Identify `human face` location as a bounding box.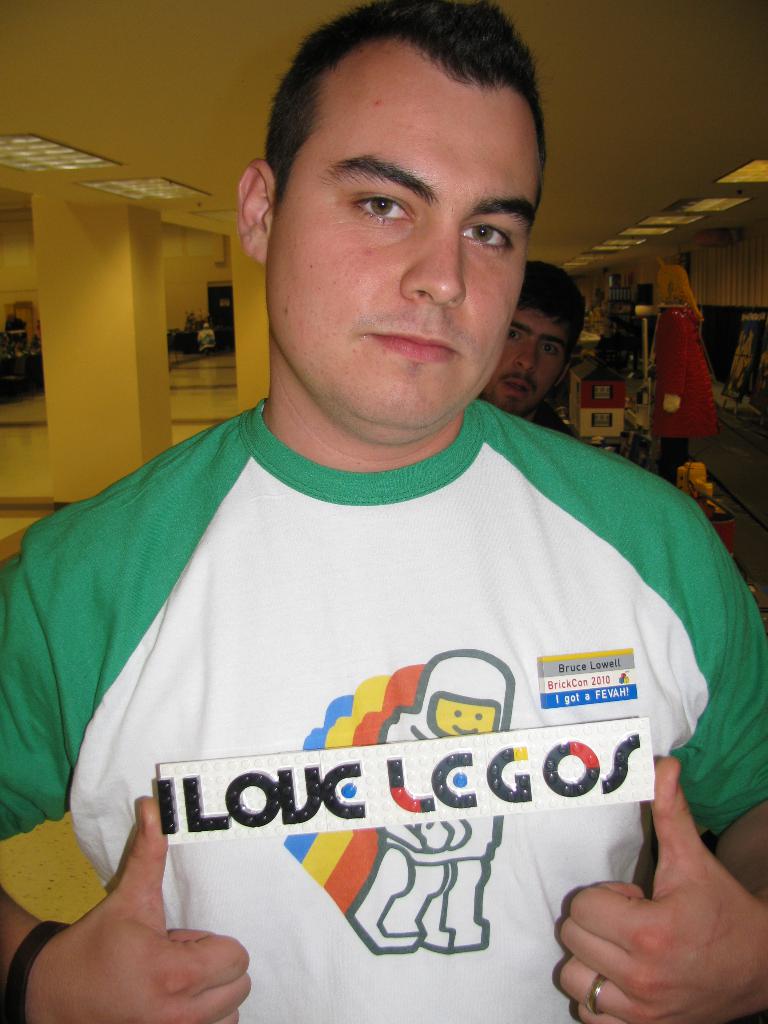
263 44 541 420.
